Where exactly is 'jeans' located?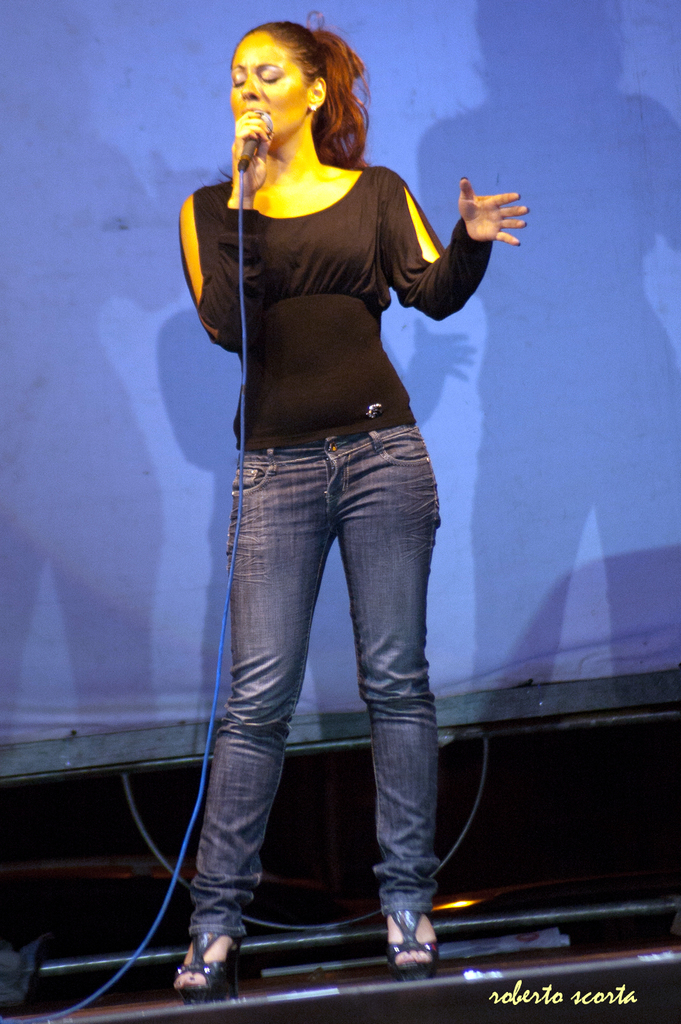
Its bounding box is bbox=(180, 423, 456, 942).
